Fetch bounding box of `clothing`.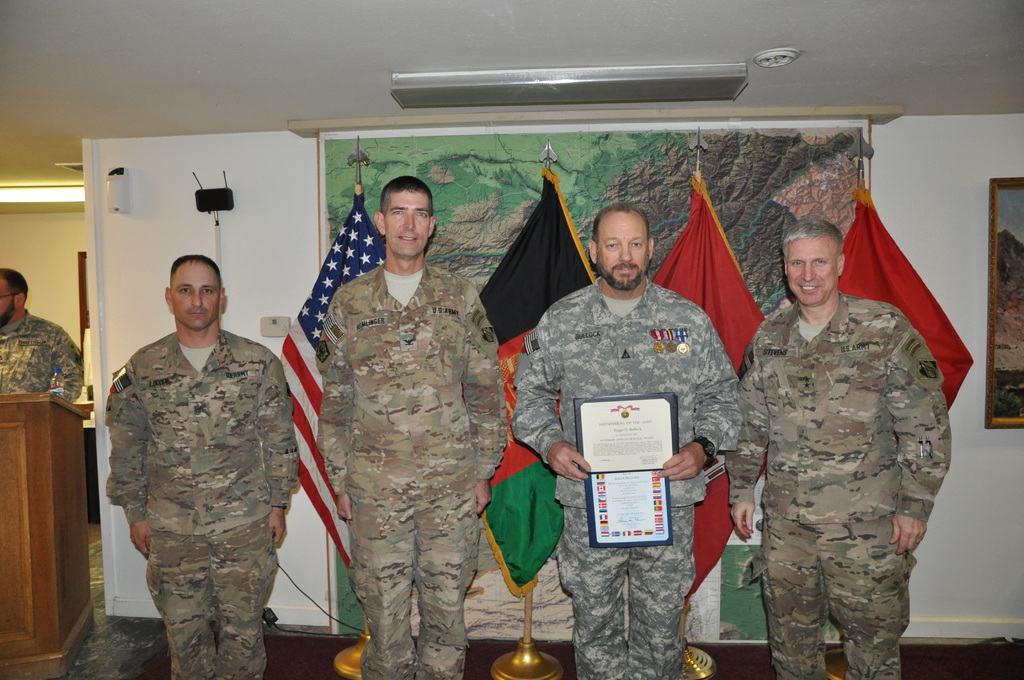
Bbox: (left=0, top=312, right=83, bottom=405).
